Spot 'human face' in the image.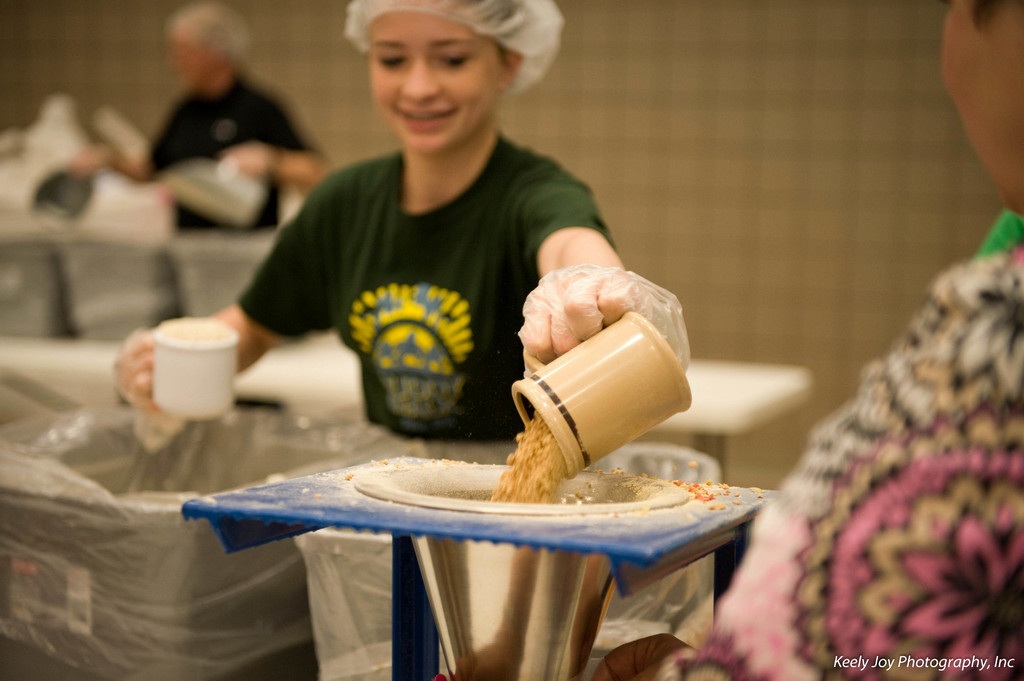
'human face' found at <region>942, 0, 1023, 211</region>.
